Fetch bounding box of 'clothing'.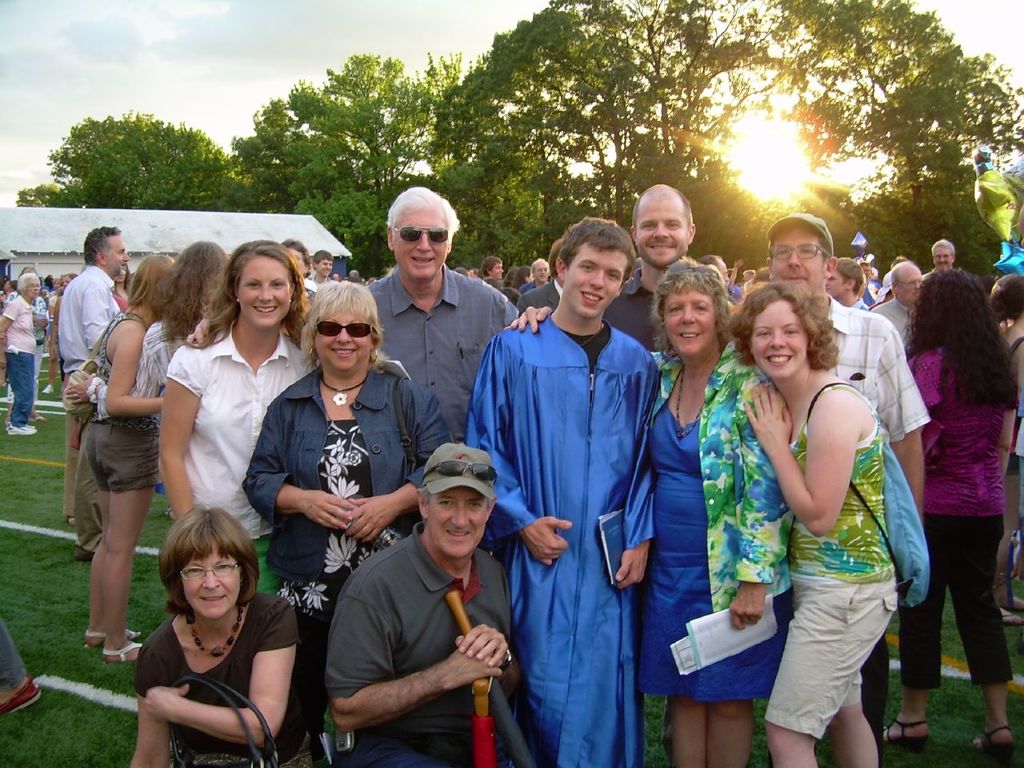
Bbox: 56:268:131:518.
